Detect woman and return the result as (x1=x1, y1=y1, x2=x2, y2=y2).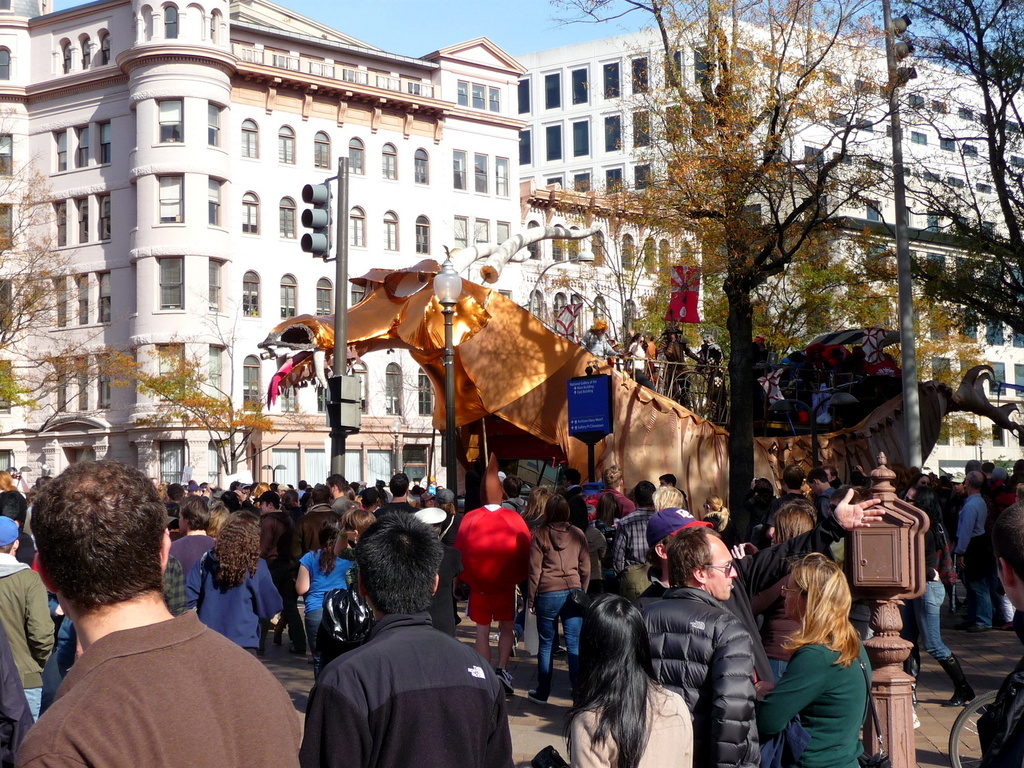
(x1=657, y1=322, x2=700, y2=406).
